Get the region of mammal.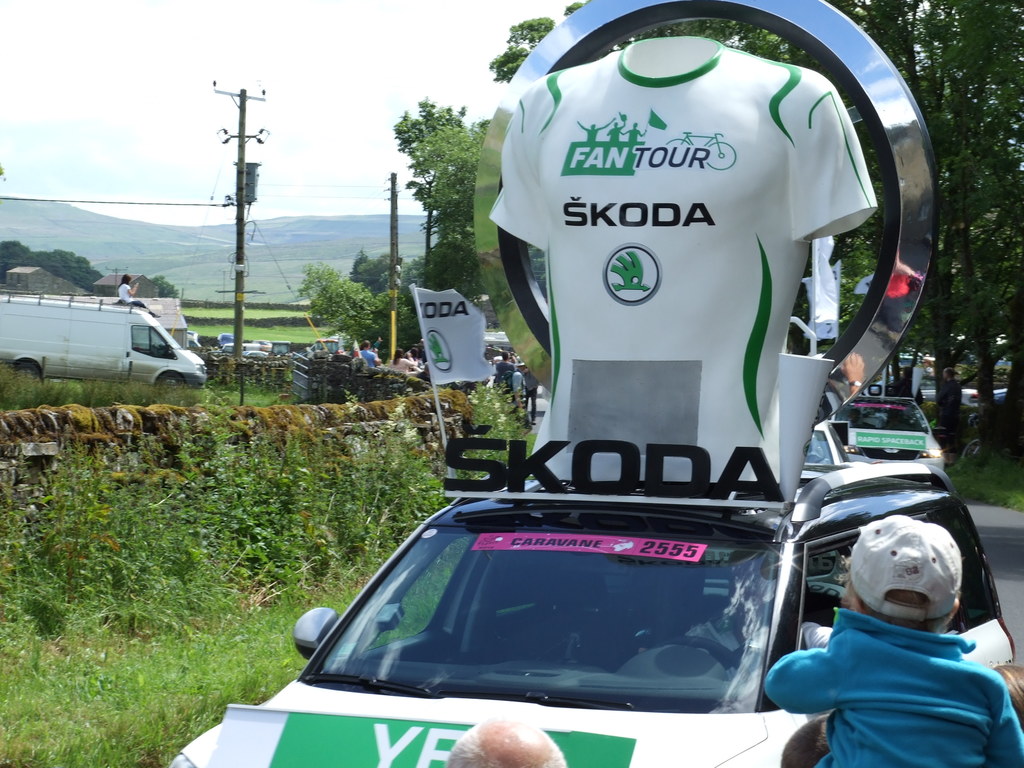
bbox=(508, 363, 527, 425).
